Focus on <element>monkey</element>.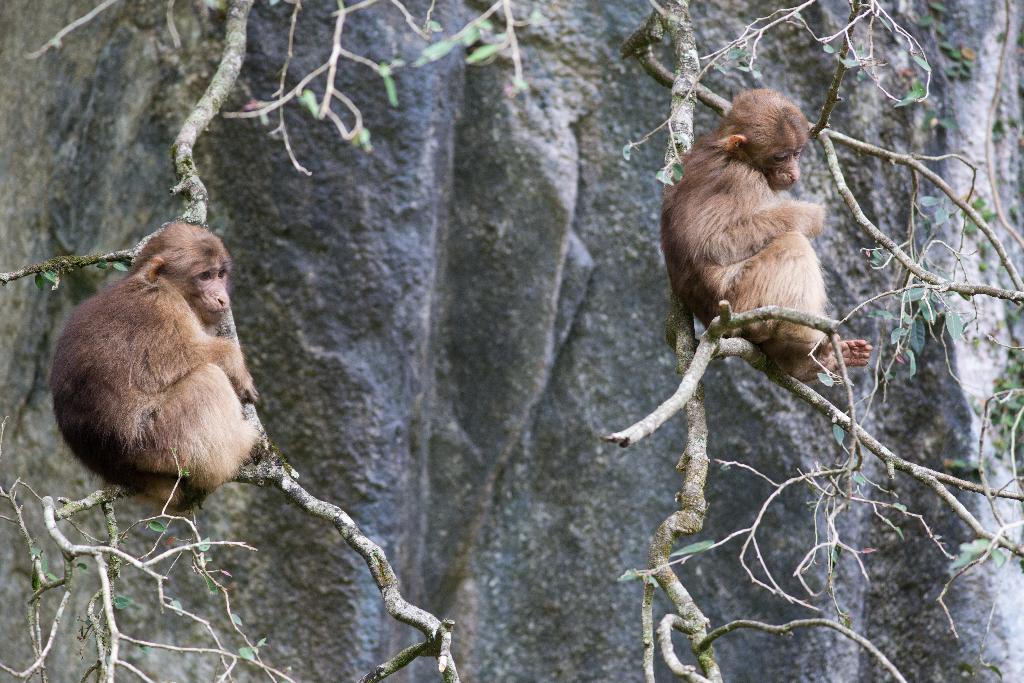
Focused at crop(38, 219, 271, 508).
